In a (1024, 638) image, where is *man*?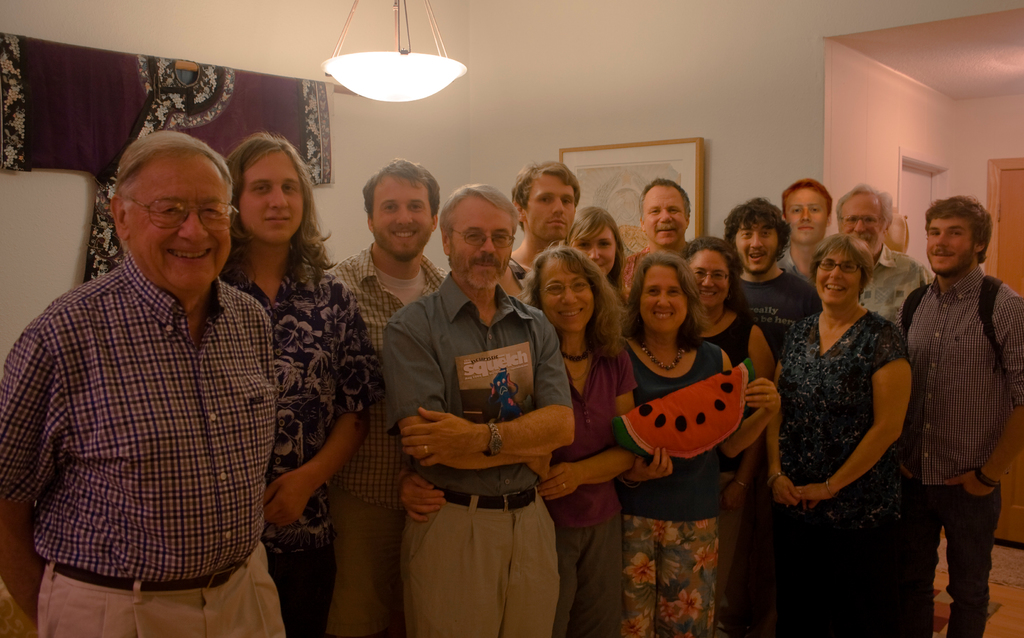
{"x1": 509, "y1": 161, "x2": 583, "y2": 288}.
